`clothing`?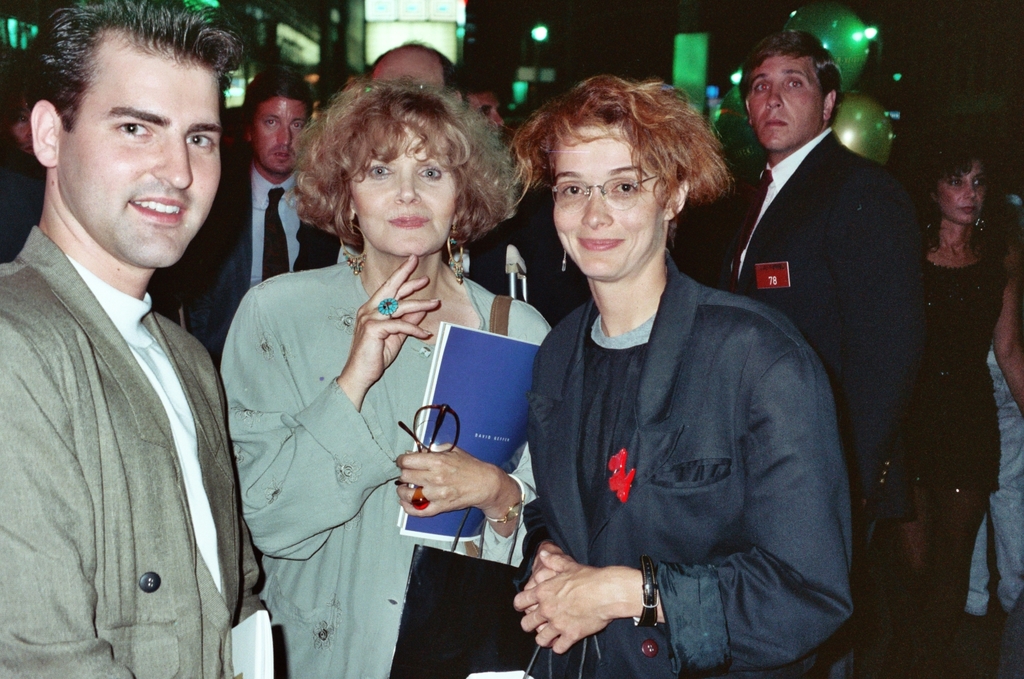
bbox(224, 250, 562, 678)
